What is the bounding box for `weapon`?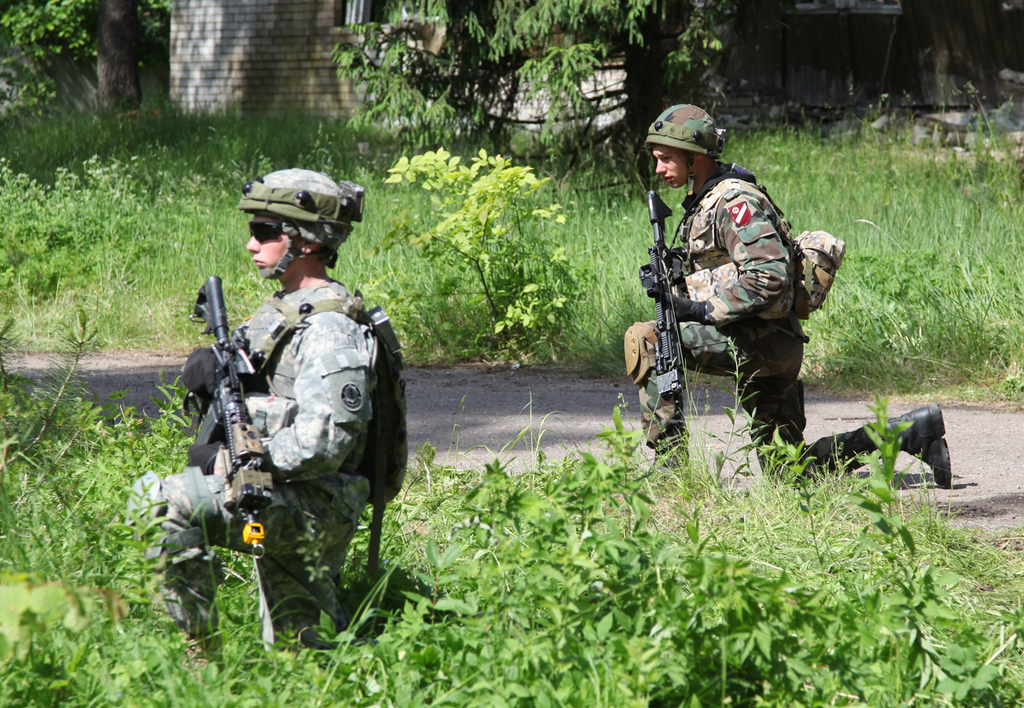
636,186,687,403.
